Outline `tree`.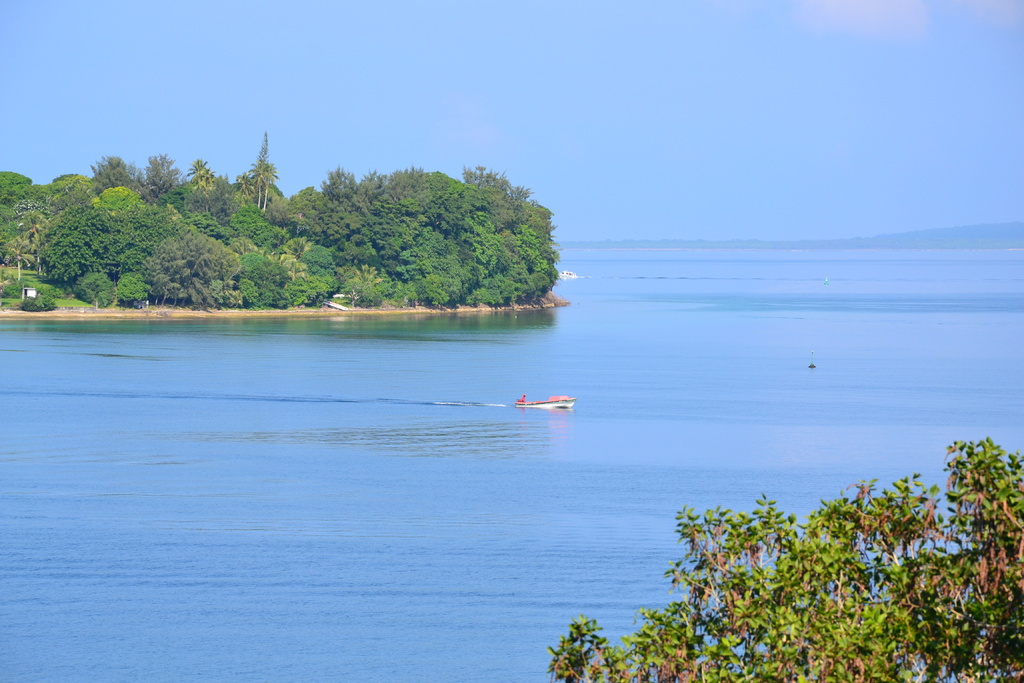
Outline: bbox=(410, 226, 460, 277).
